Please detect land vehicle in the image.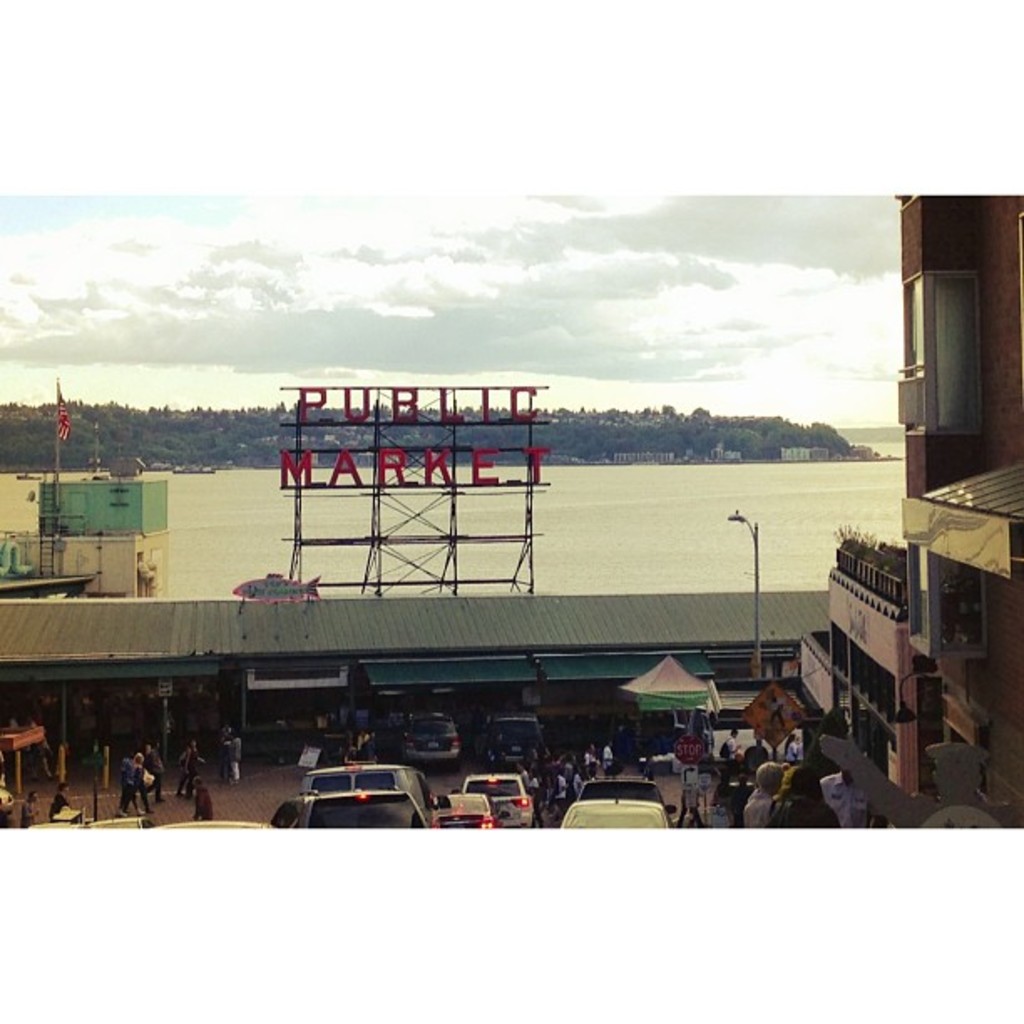
crop(407, 711, 463, 766).
